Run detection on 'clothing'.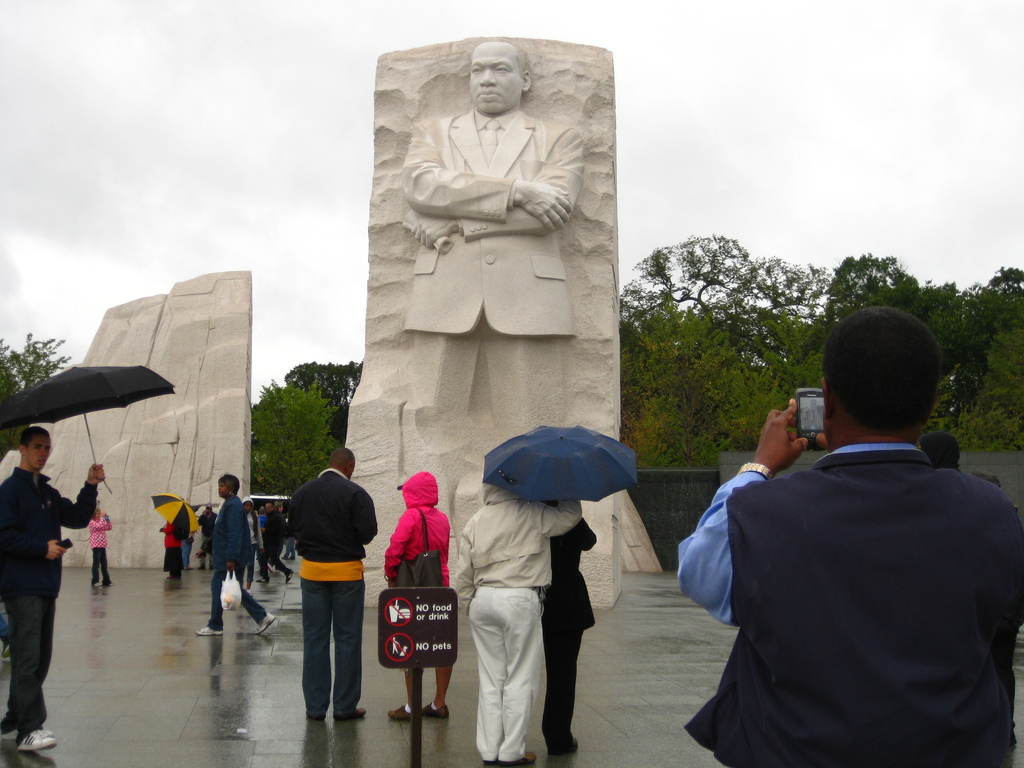
Result: crop(449, 486, 579, 767).
